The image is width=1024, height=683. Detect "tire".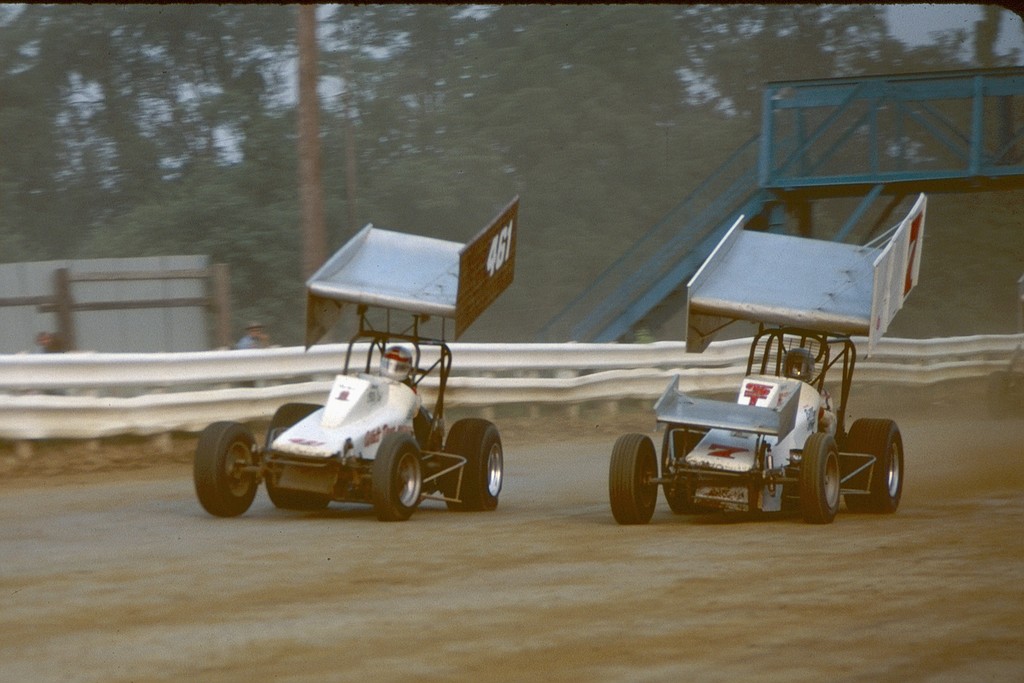
Detection: bbox=(662, 431, 714, 520).
